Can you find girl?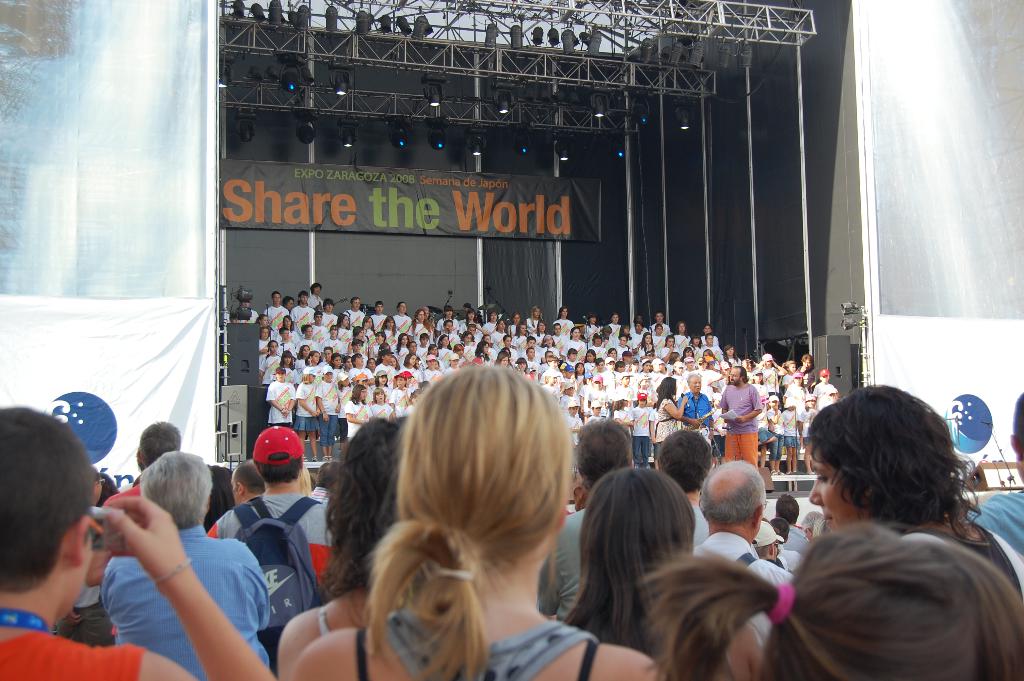
Yes, bounding box: detection(543, 369, 556, 390).
